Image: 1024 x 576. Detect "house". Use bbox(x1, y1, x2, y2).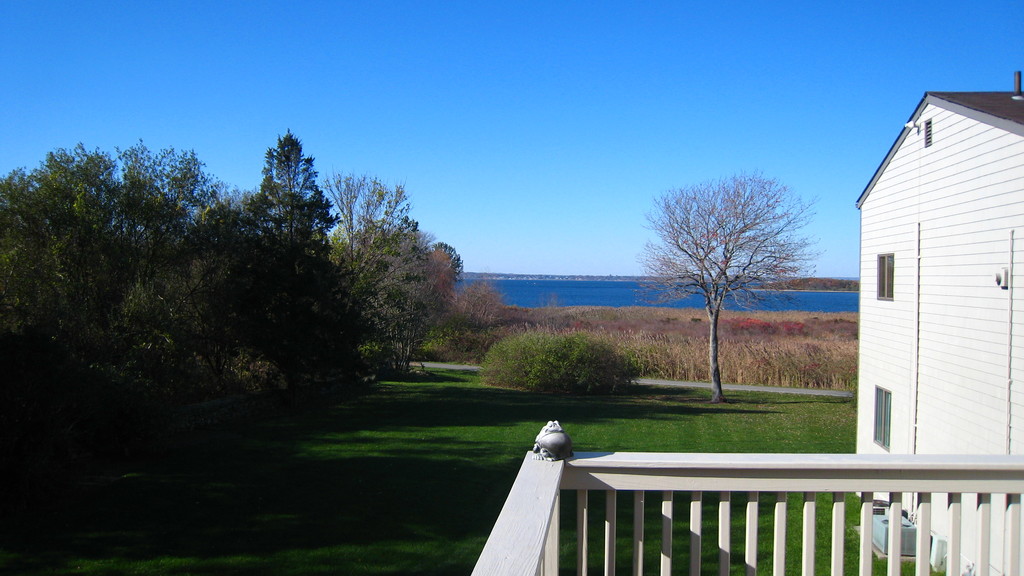
bbox(854, 69, 1023, 575).
